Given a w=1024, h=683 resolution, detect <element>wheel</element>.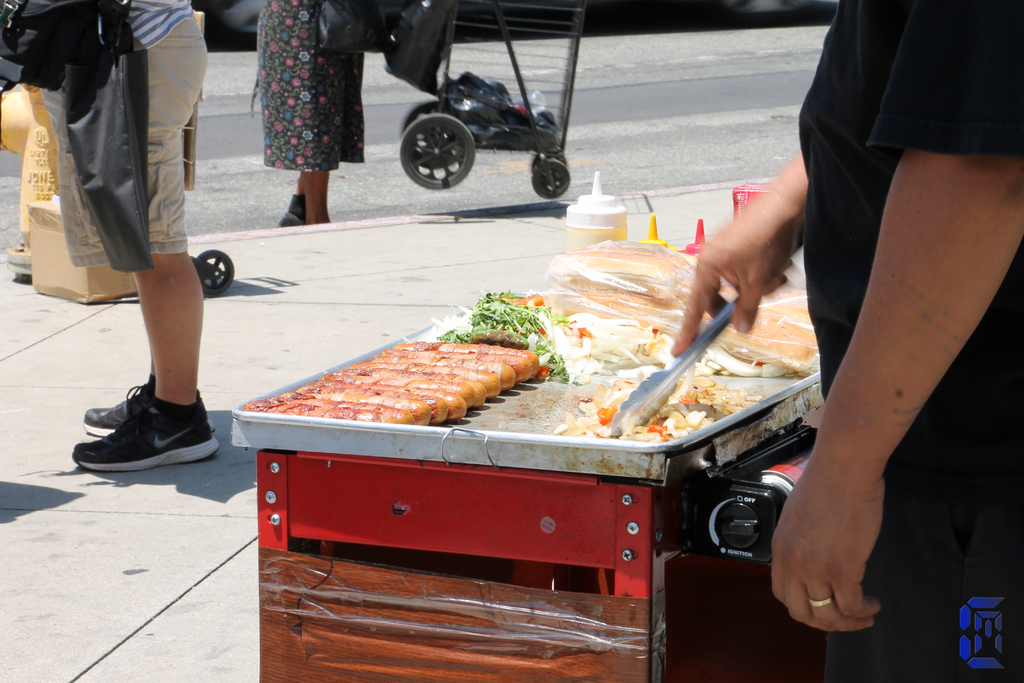
bbox=(401, 113, 476, 190).
